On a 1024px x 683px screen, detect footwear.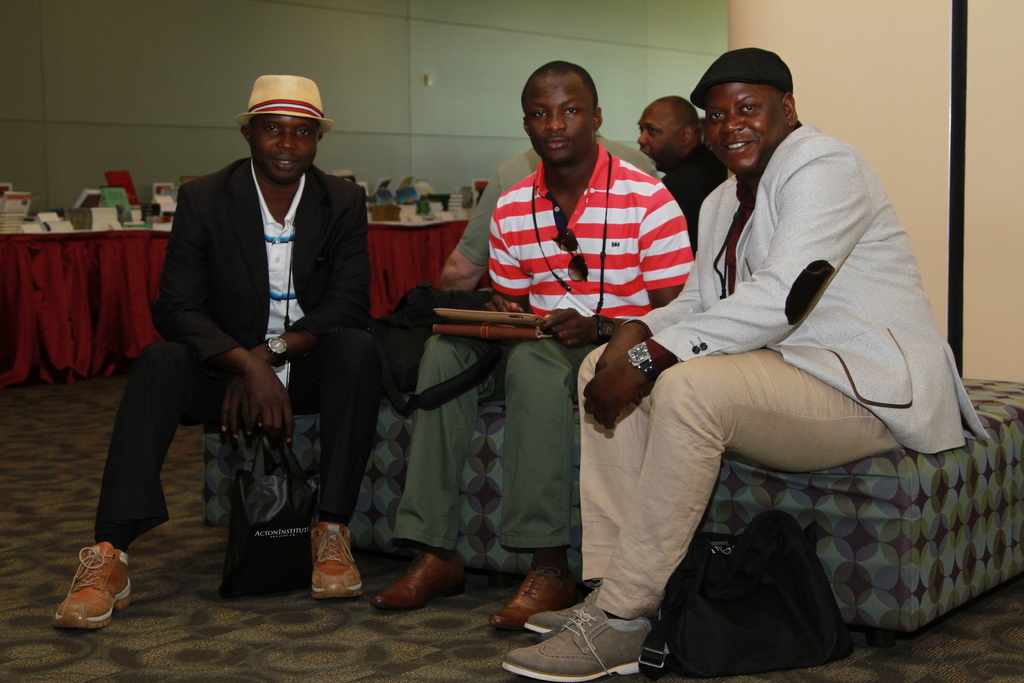
{"left": 367, "top": 547, "right": 469, "bottom": 618}.
